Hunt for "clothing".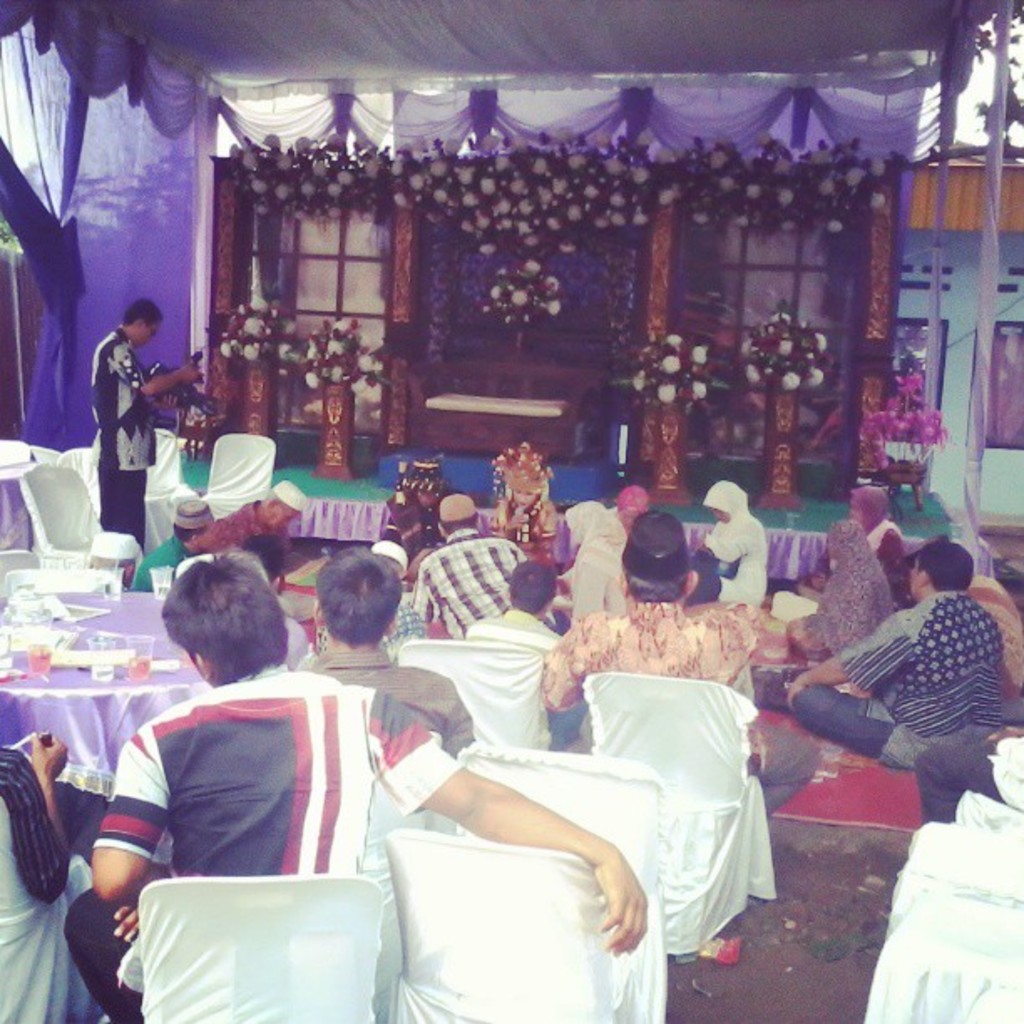
Hunted down at detection(92, 666, 460, 877).
